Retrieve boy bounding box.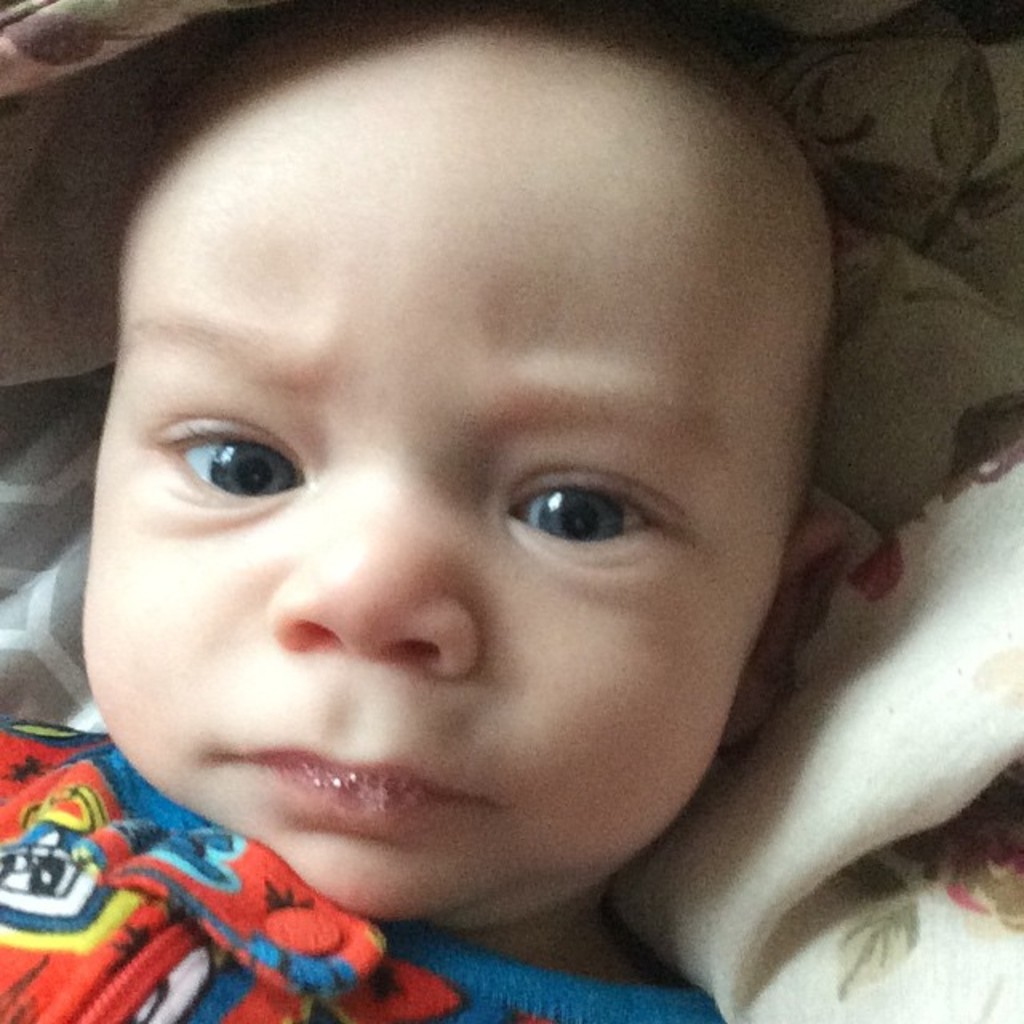
Bounding box: (x1=0, y1=0, x2=850, y2=1022).
